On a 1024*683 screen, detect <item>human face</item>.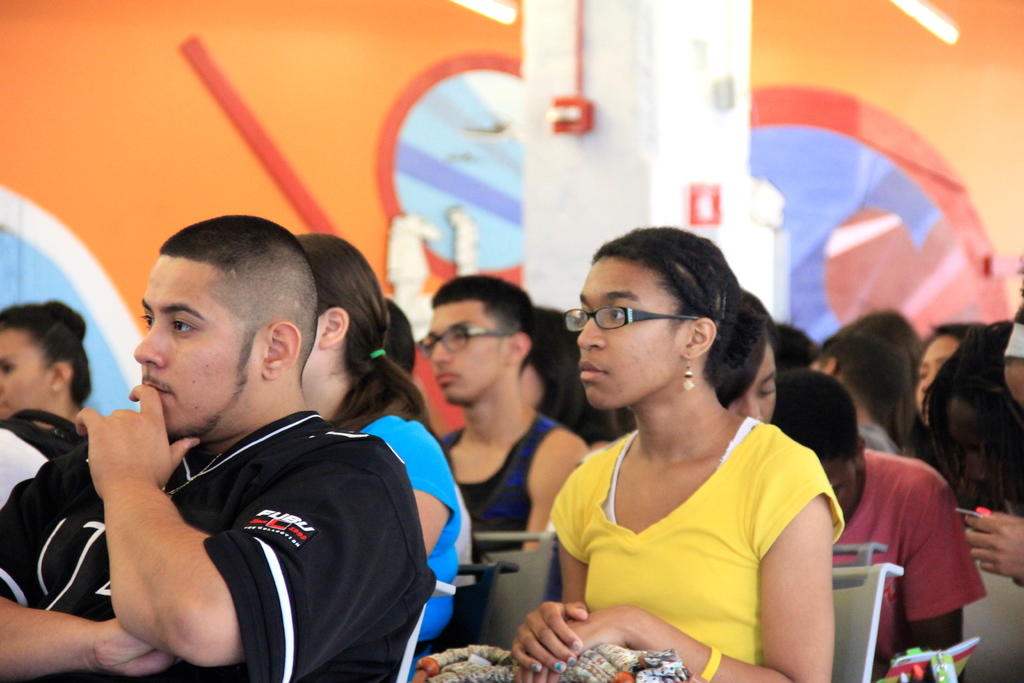
x1=129, y1=255, x2=262, y2=443.
